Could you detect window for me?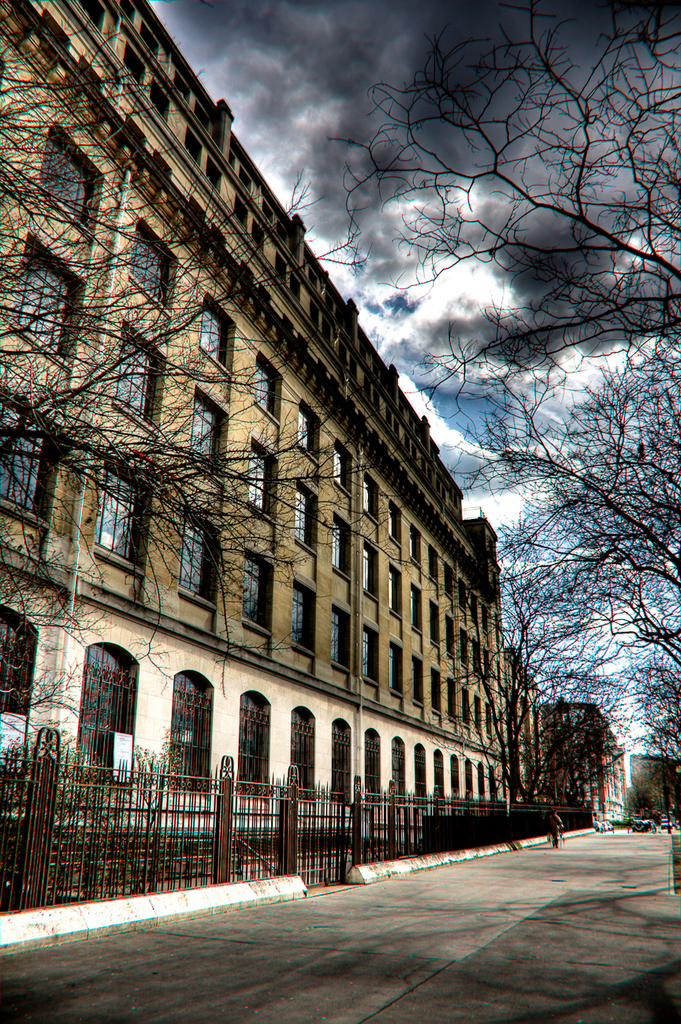
Detection result: (left=236, top=688, right=274, bottom=800).
